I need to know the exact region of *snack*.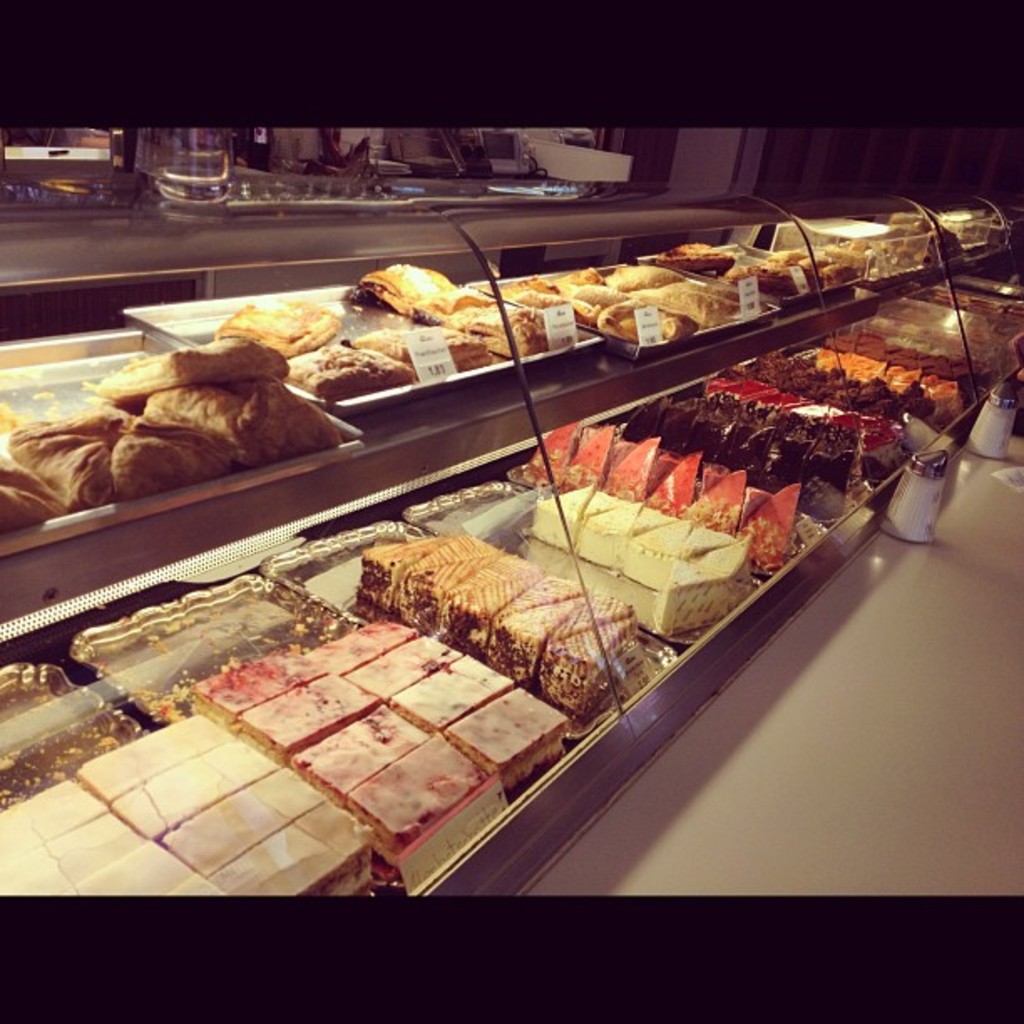
Region: box=[432, 554, 540, 637].
